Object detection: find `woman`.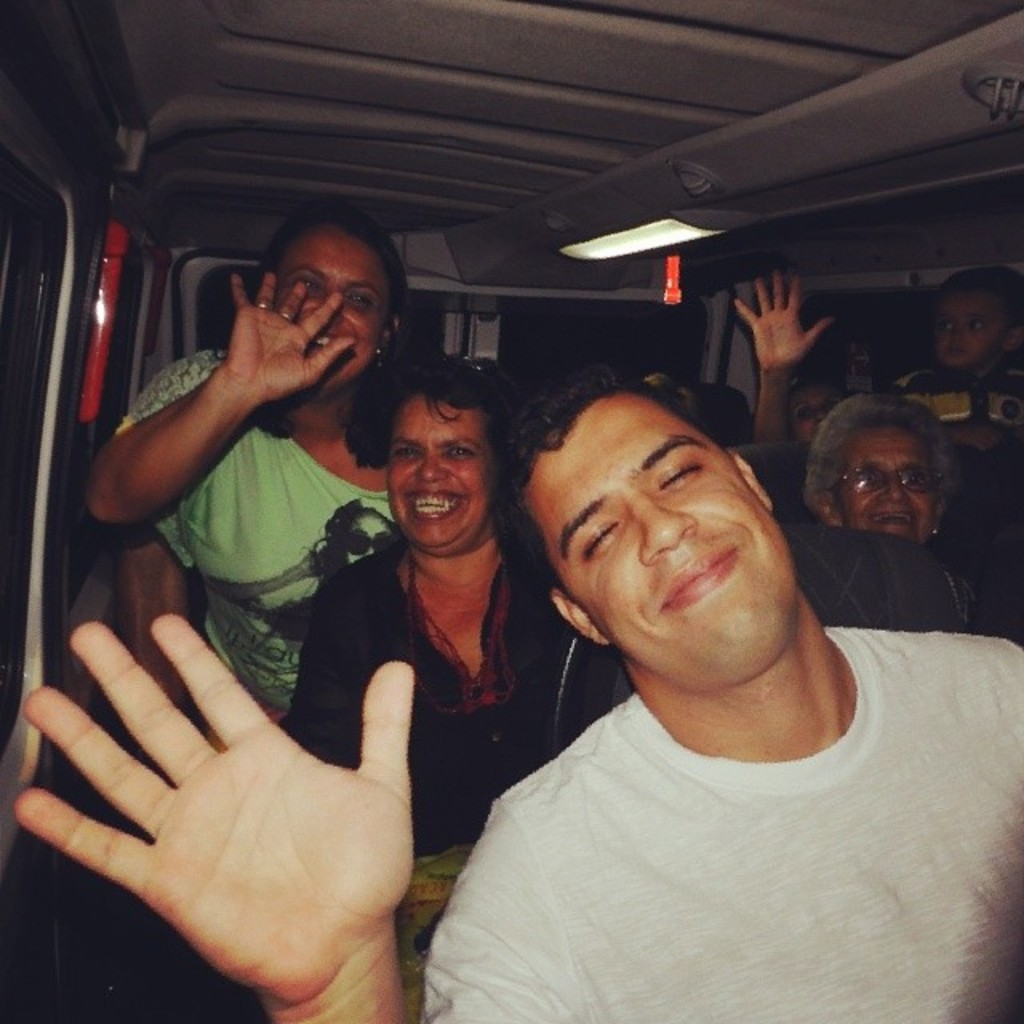
(left=82, top=194, right=530, bottom=720).
